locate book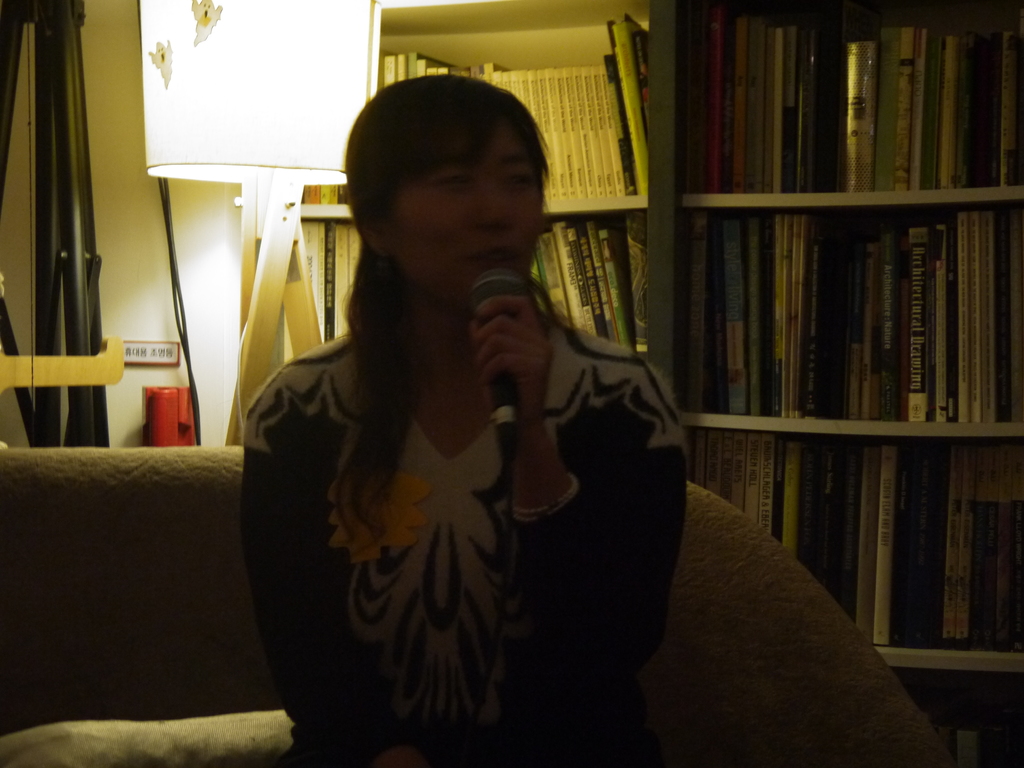
<box>847,37,874,195</box>
